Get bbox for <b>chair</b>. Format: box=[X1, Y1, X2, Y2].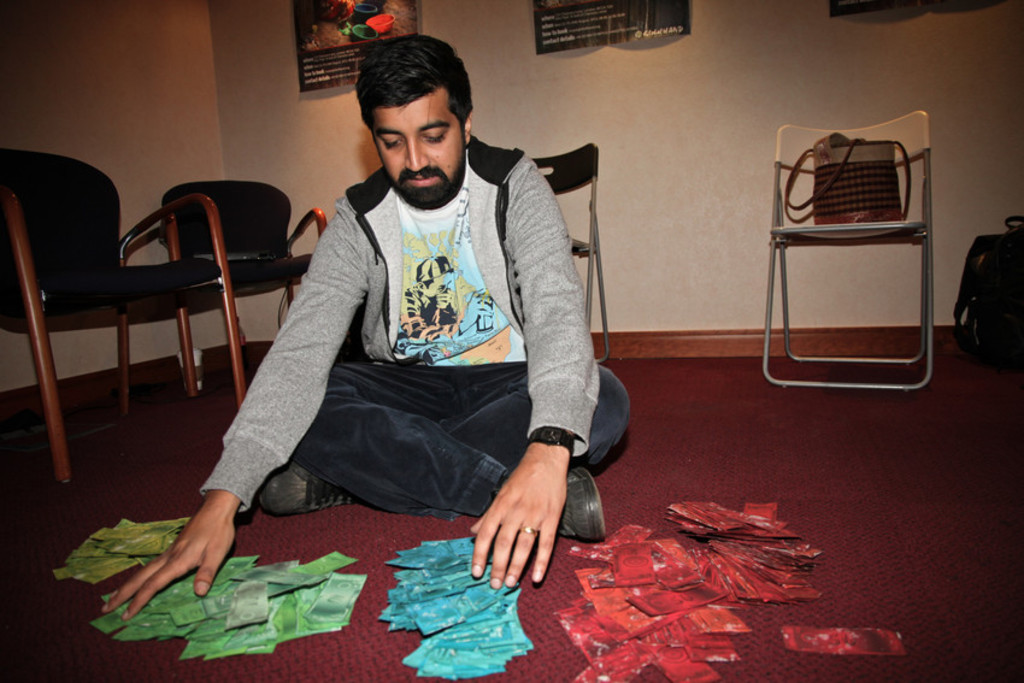
box=[754, 111, 926, 388].
